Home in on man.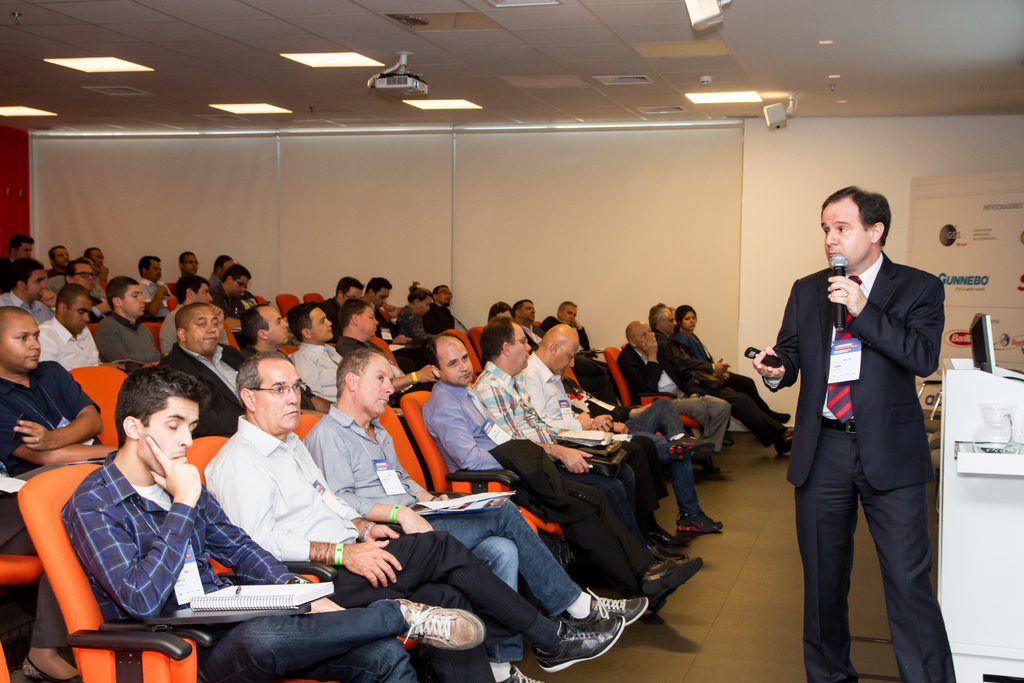
Homed in at rect(66, 365, 490, 682).
